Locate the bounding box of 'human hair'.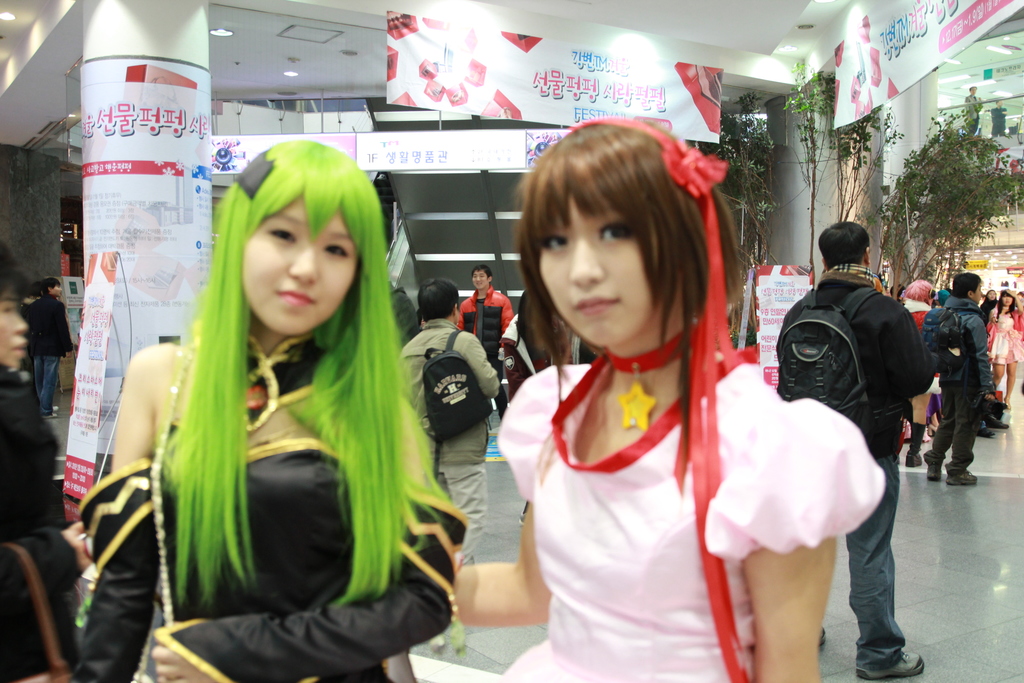
Bounding box: 467 266 496 283.
